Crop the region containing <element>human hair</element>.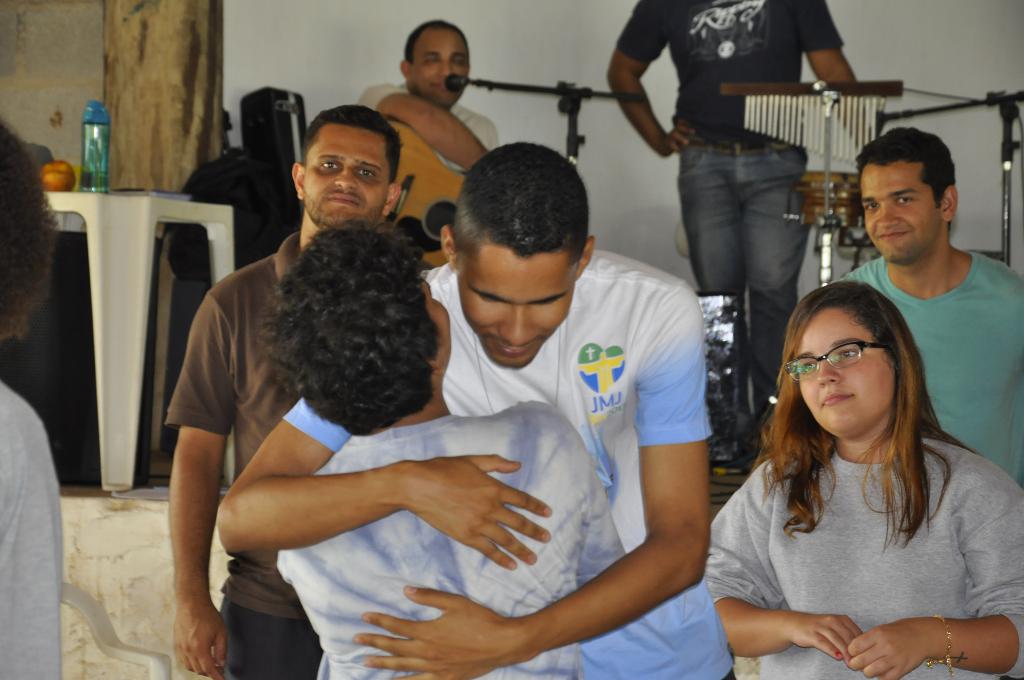
Crop region: bbox(400, 19, 471, 68).
